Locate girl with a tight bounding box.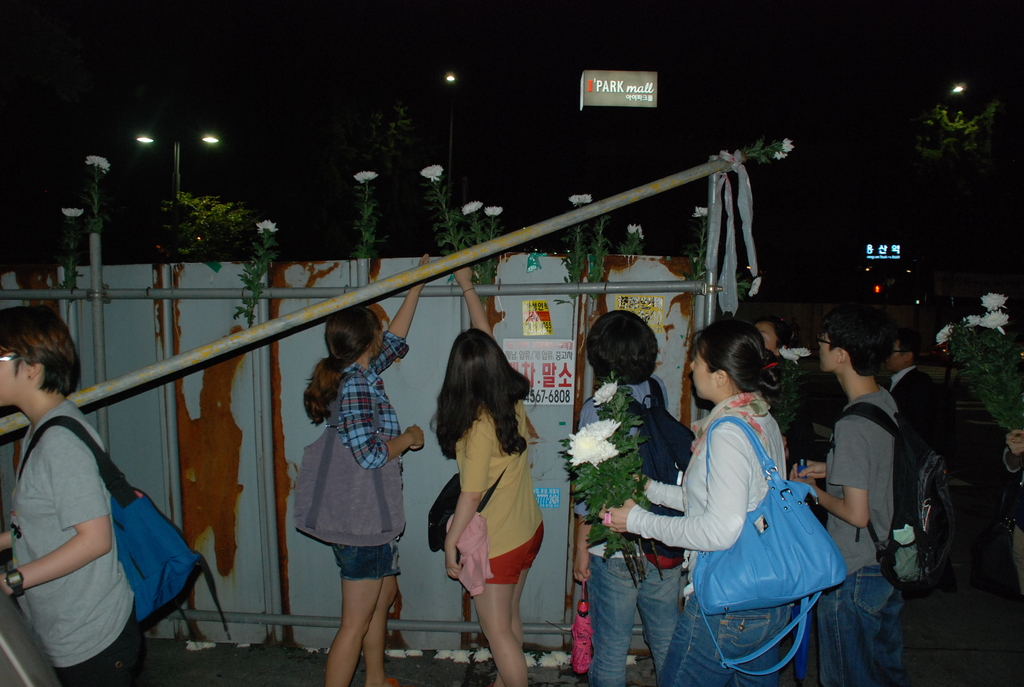
[left=0, top=310, right=145, bottom=686].
